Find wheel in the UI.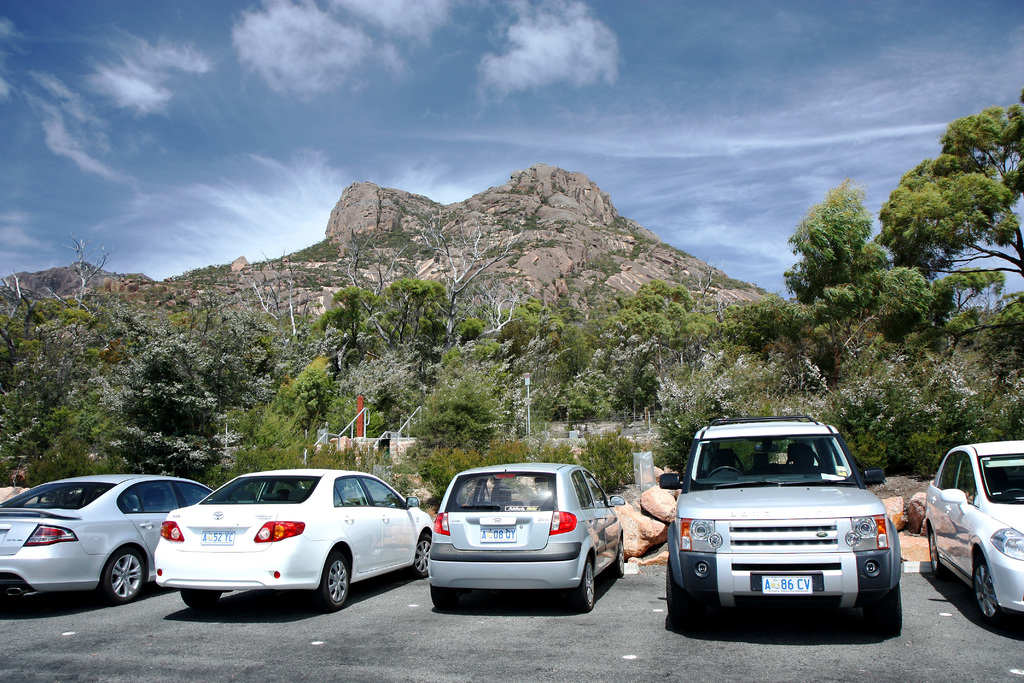
UI element at x1=925, y1=525, x2=951, y2=579.
